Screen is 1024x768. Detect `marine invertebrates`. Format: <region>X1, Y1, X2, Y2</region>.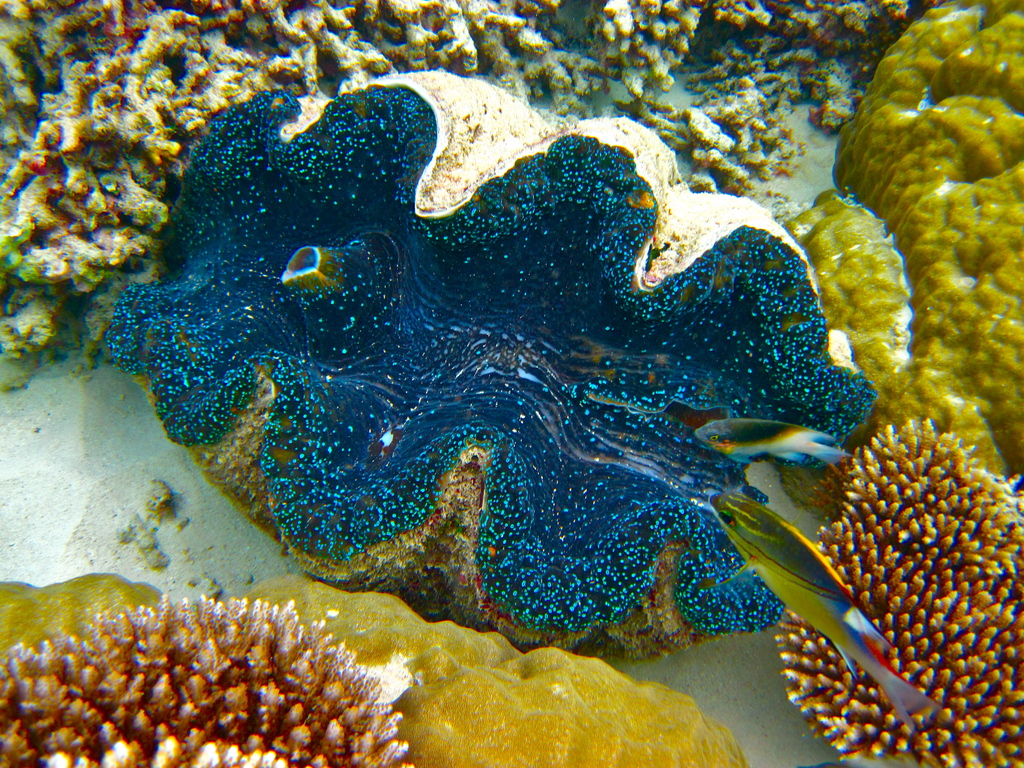
<region>769, 0, 1023, 511</region>.
